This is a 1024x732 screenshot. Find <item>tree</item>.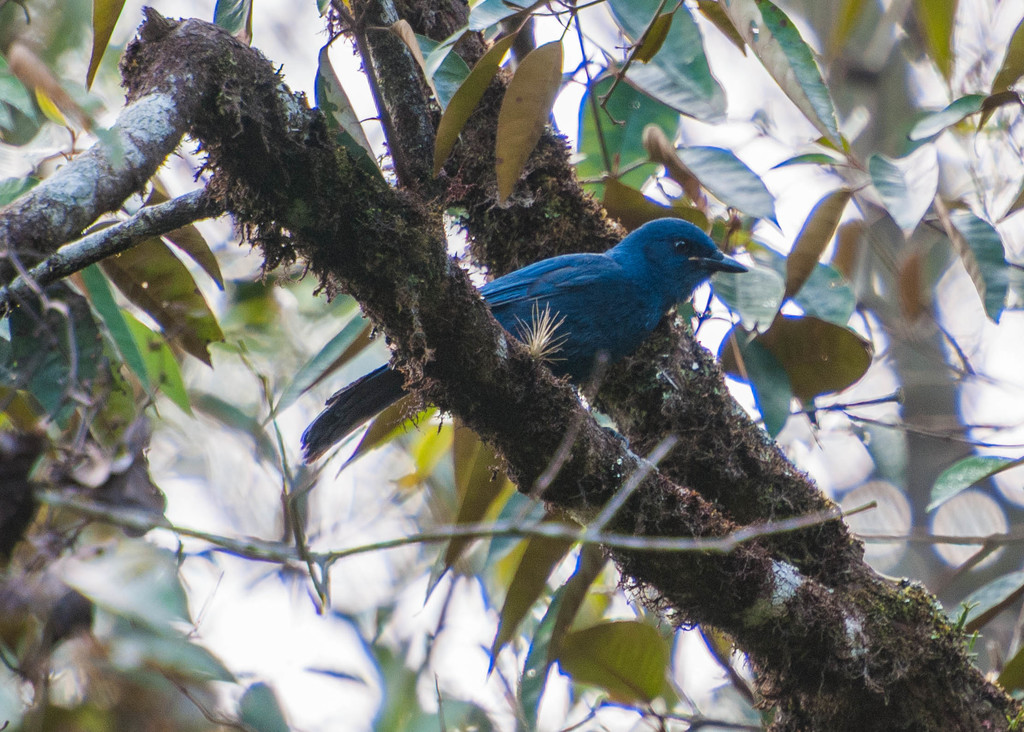
Bounding box: (left=0, top=0, right=1023, bottom=731).
